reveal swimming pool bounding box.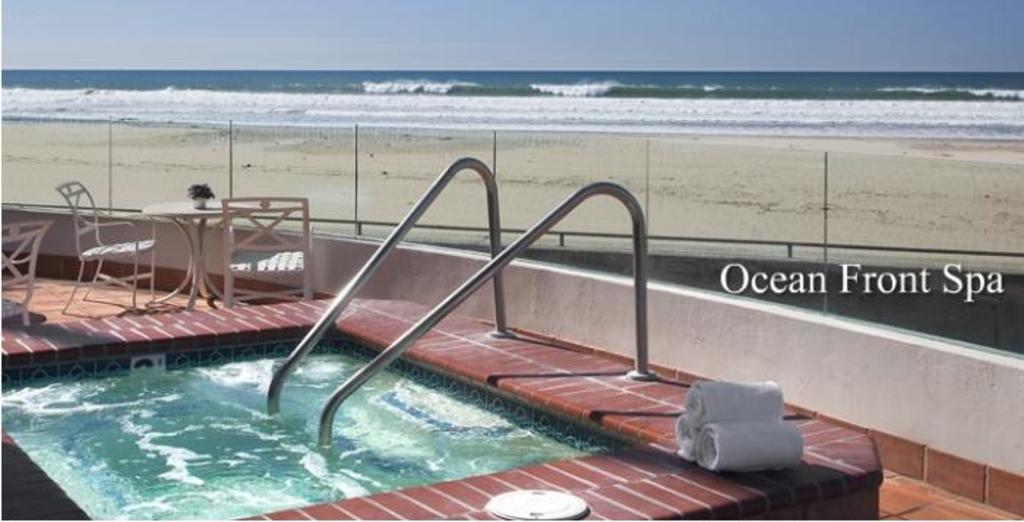
Revealed: (x1=0, y1=330, x2=622, y2=521).
